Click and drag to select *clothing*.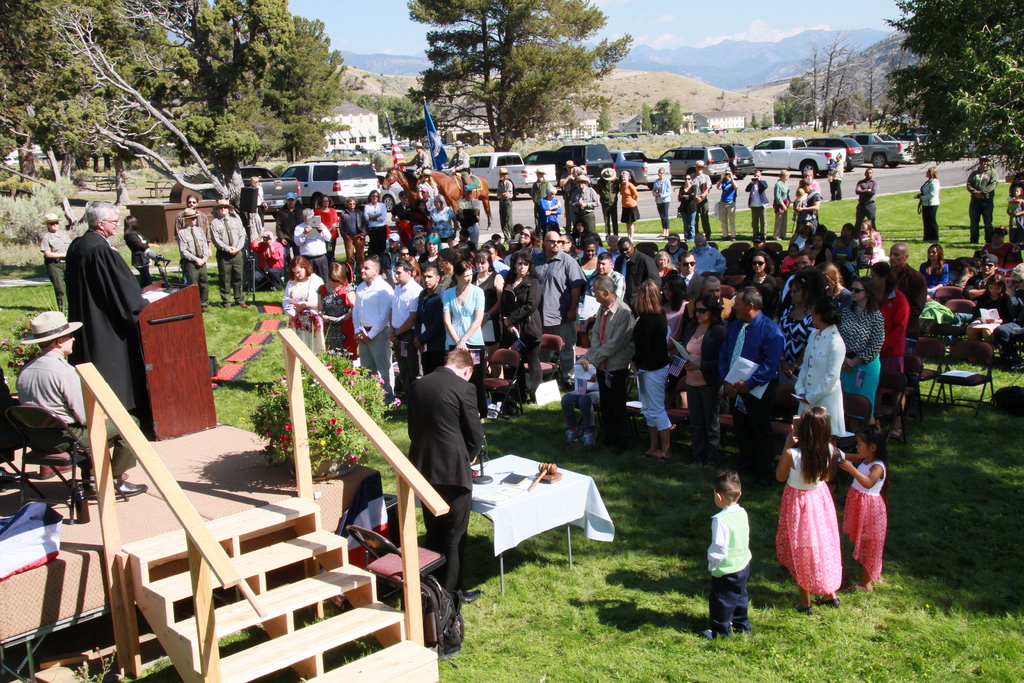
Selection: (918, 258, 952, 308).
